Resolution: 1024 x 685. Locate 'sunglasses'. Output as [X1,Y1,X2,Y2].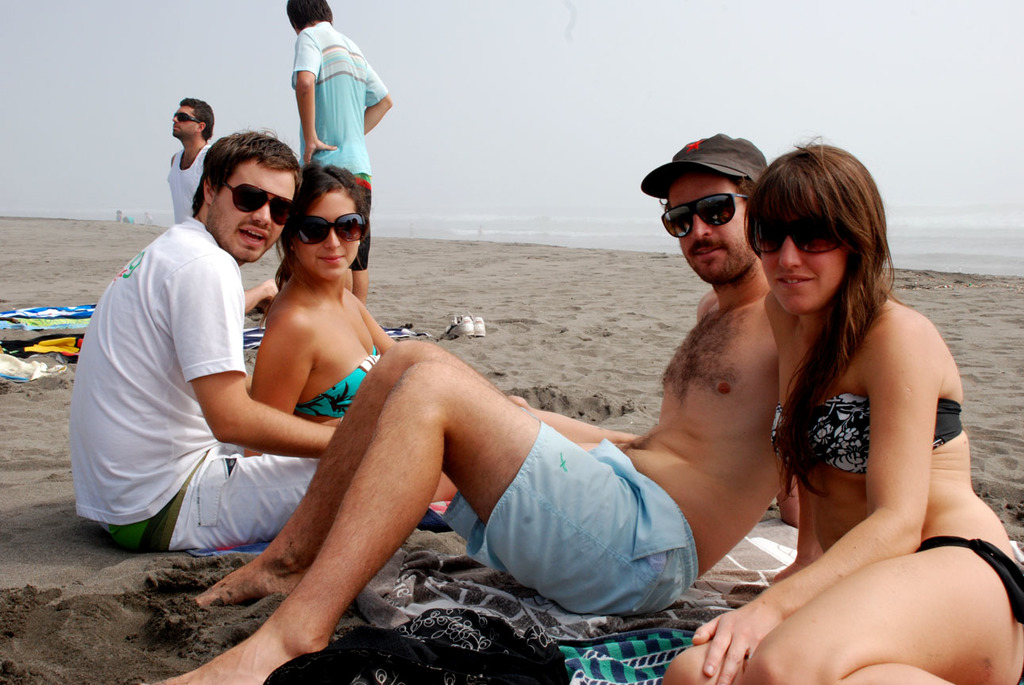
[224,182,295,226].
